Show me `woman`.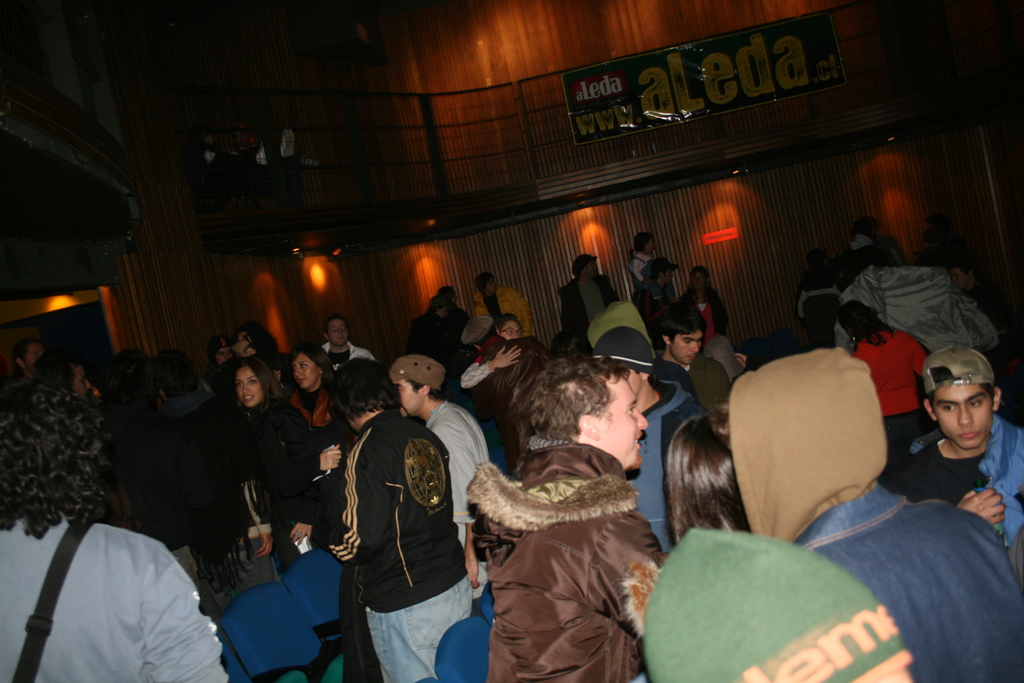
`woman` is here: l=664, t=407, r=751, b=548.
